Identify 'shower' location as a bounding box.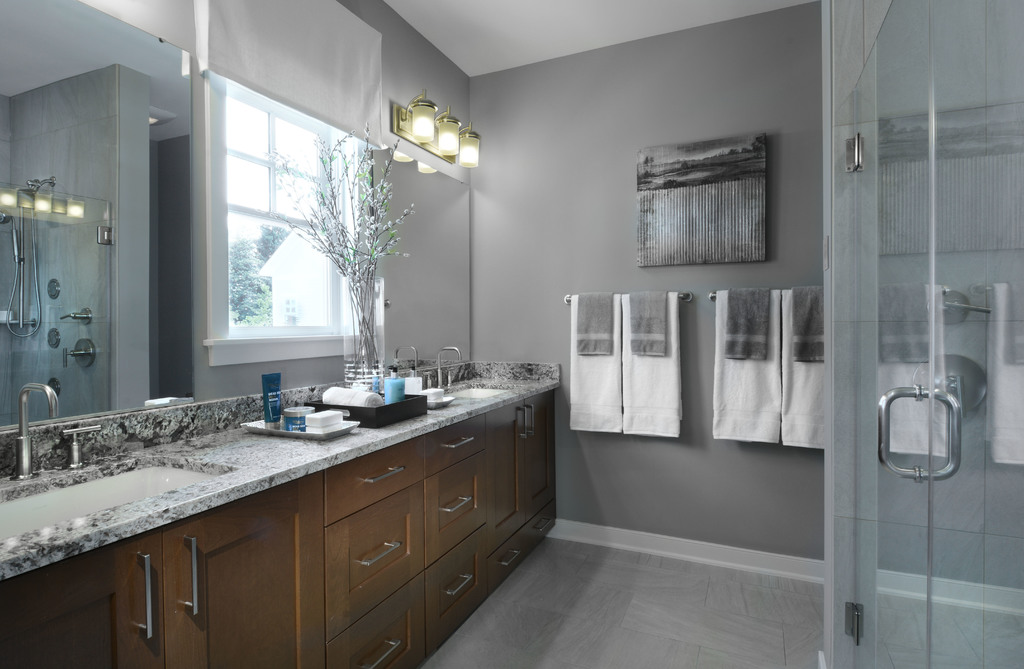
crop(0, 212, 20, 262).
